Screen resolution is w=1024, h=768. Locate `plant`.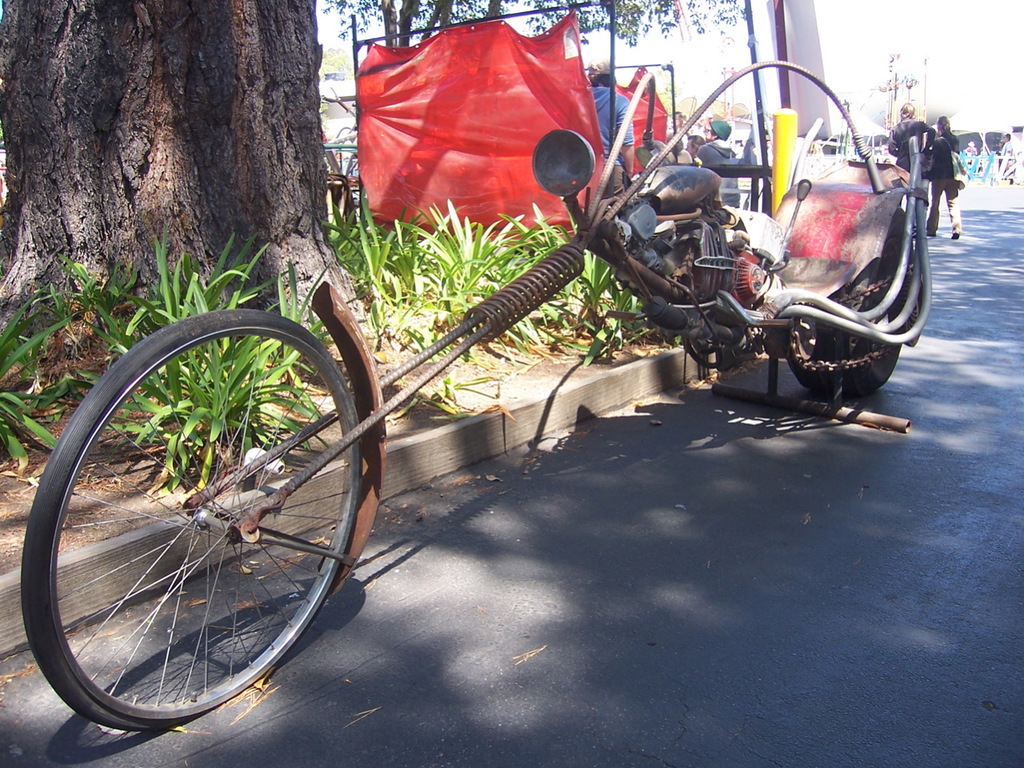
select_region(321, 163, 682, 381).
